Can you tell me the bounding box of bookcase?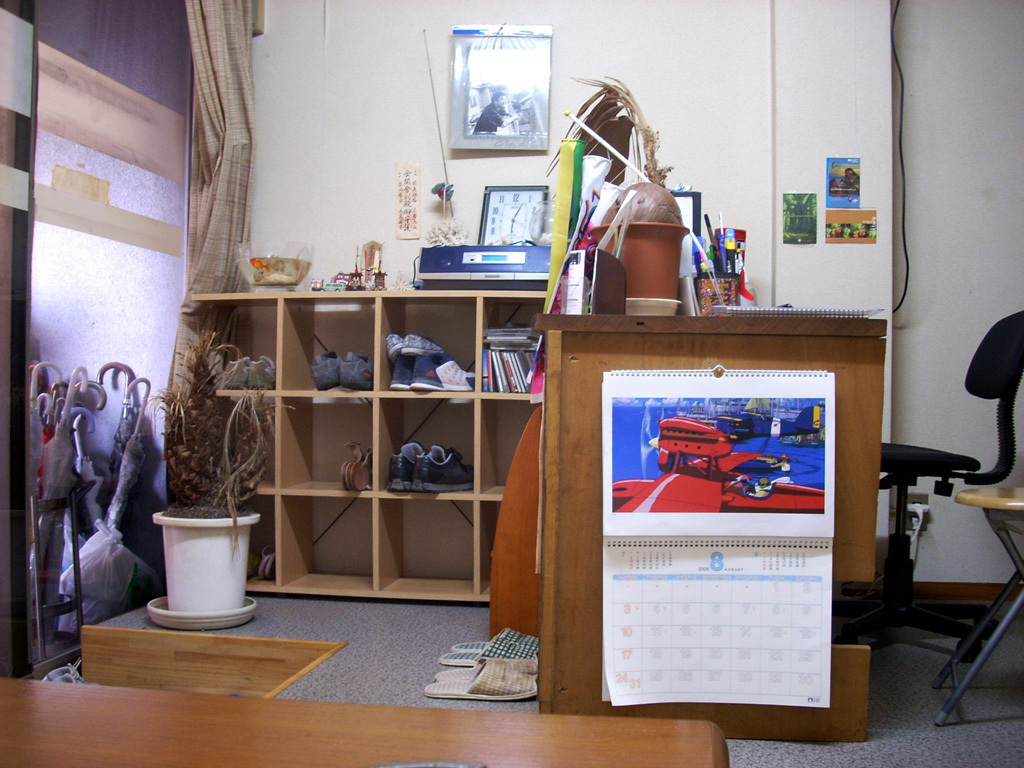
193,262,575,613.
